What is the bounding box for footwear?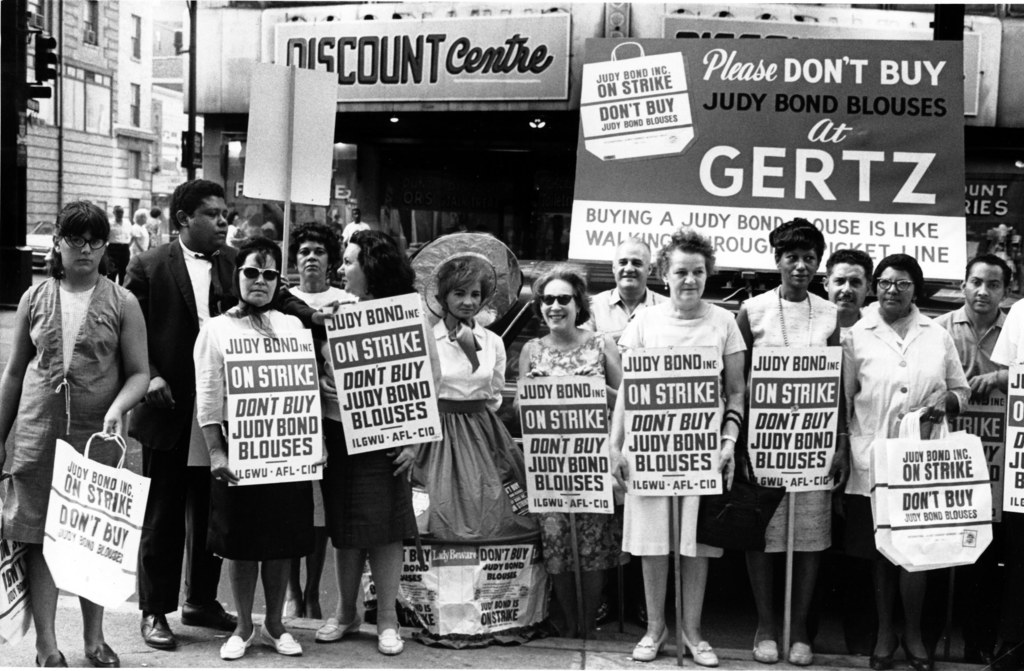
<region>318, 617, 363, 643</region>.
